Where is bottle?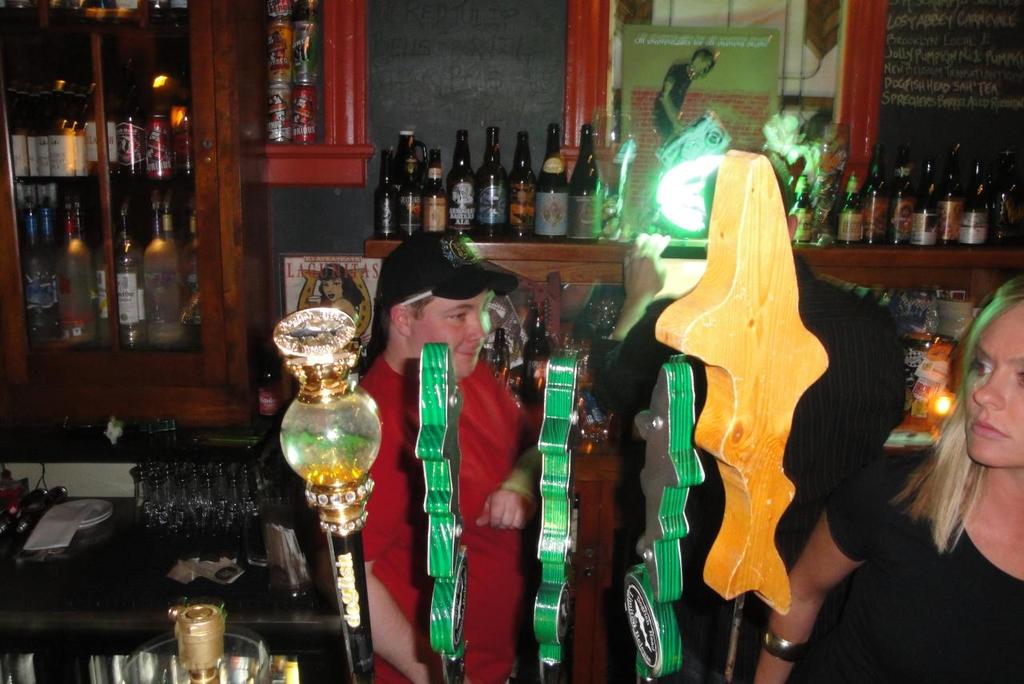
bbox(476, 124, 509, 236).
